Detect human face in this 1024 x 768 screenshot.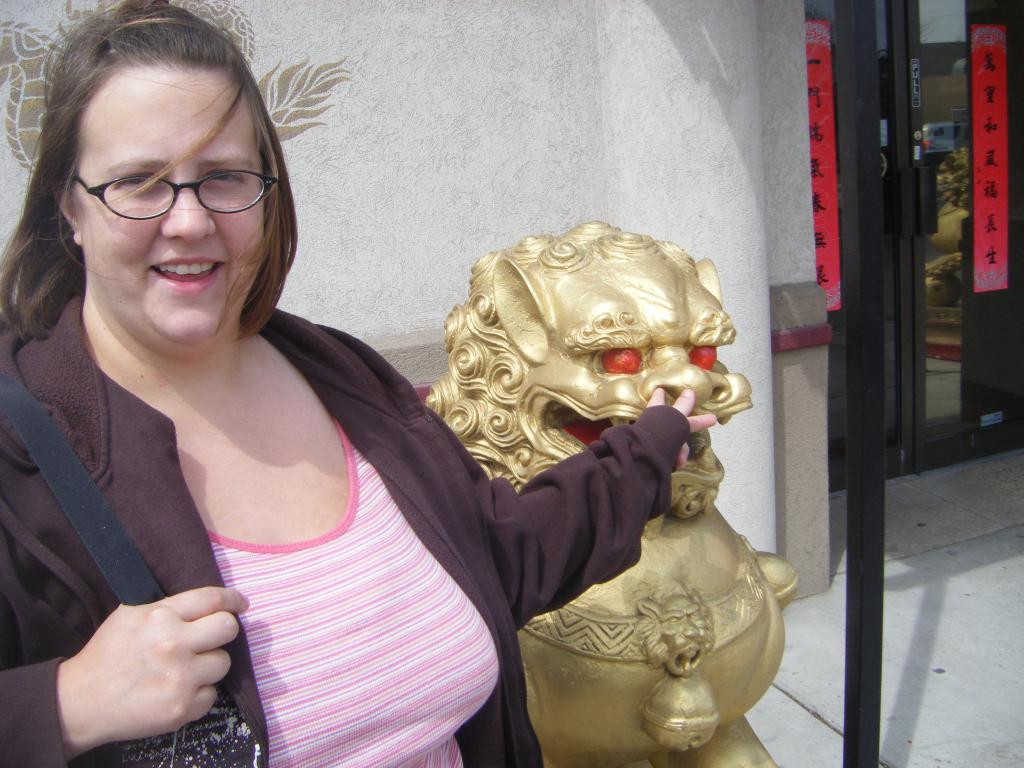
Detection: 68, 68, 265, 342.
